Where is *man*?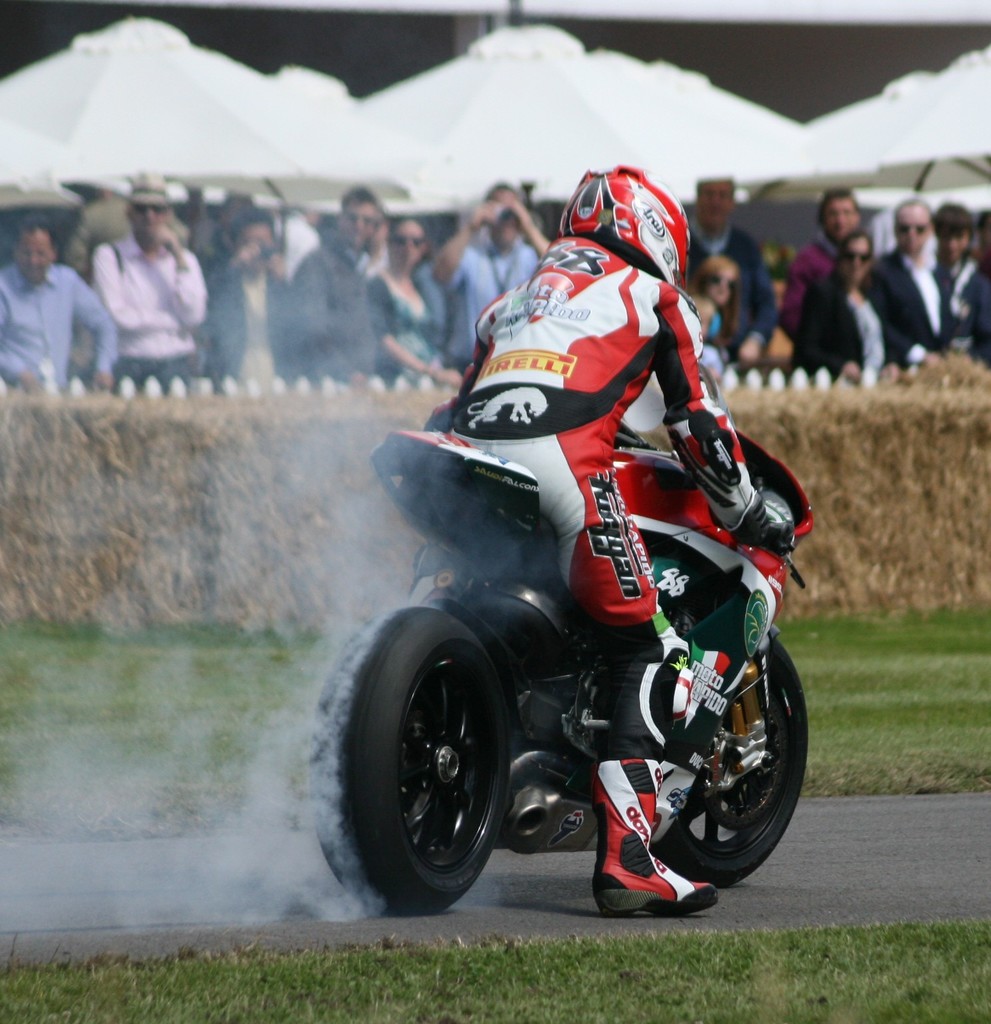
left=0, top=217, right=120, bottom=406.
